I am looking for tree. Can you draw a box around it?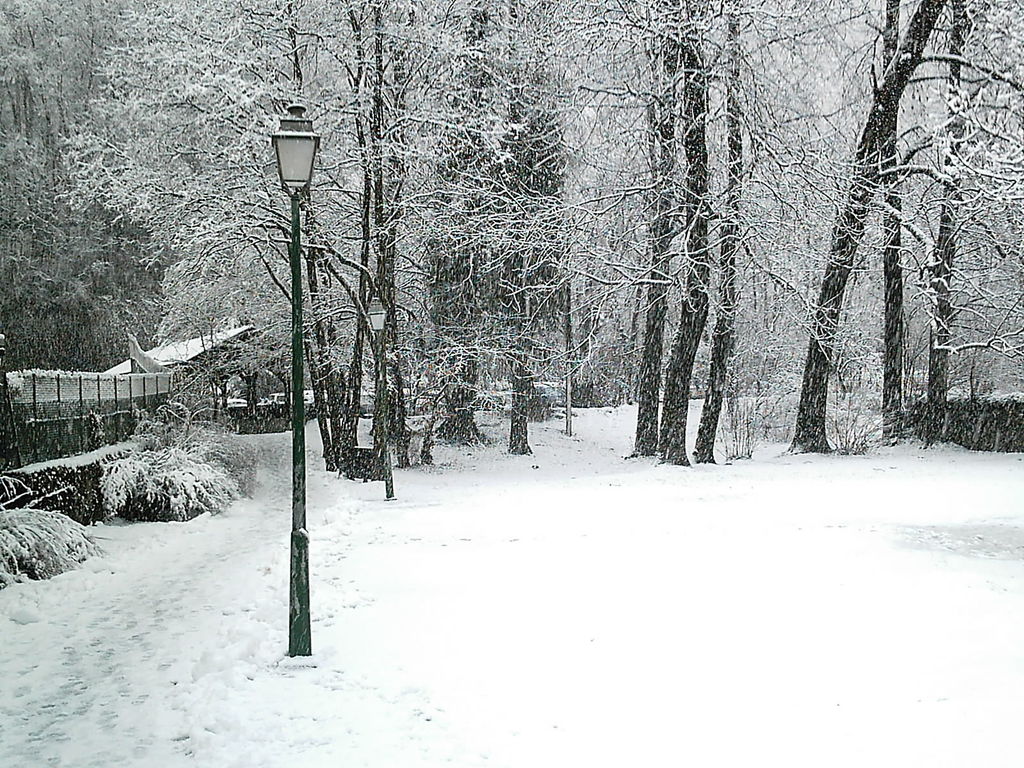
Sure, the bounding box is rect(4, 0, 221, 504).
